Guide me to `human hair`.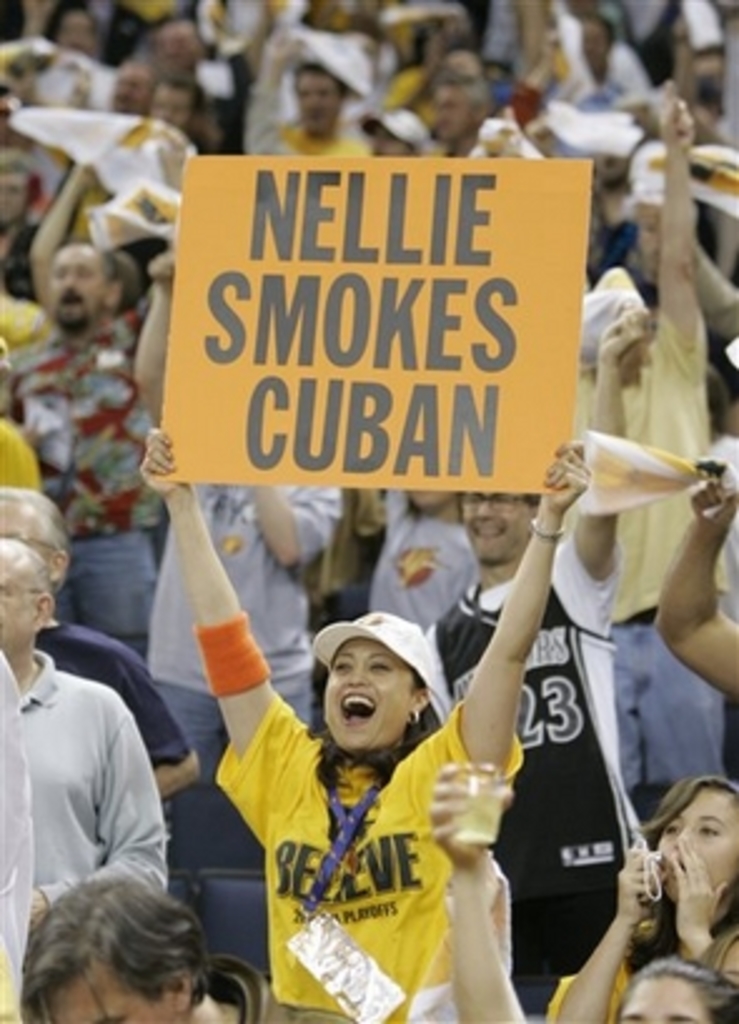
Guidance: [left=0, top=866, right=223, bottom=1023].
